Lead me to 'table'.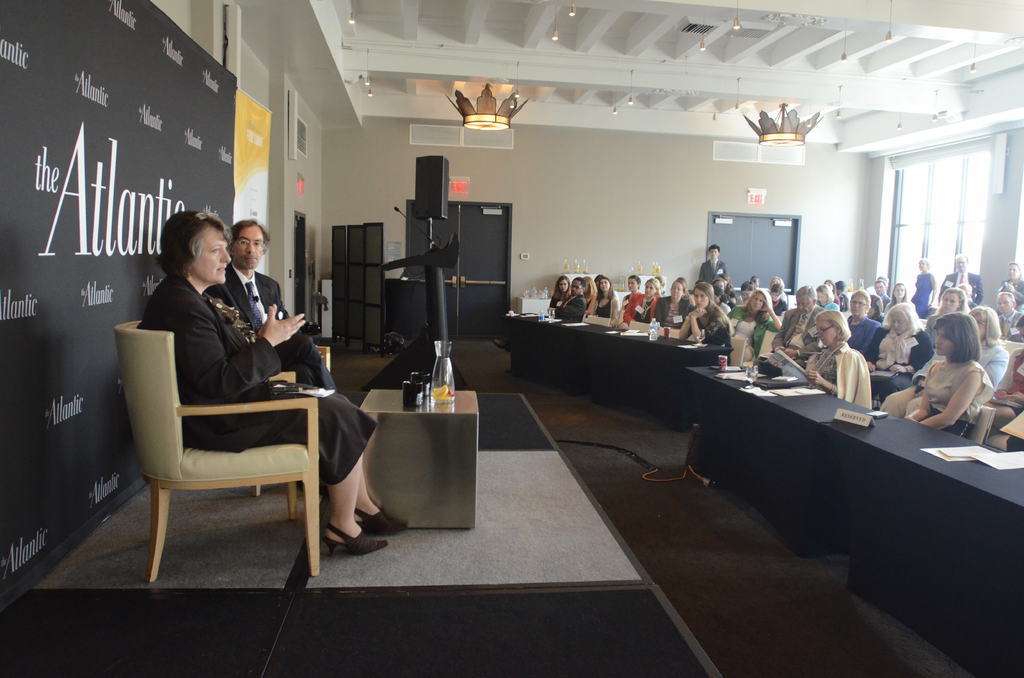
Lead to l=496, t=295, r=736, b=408.
